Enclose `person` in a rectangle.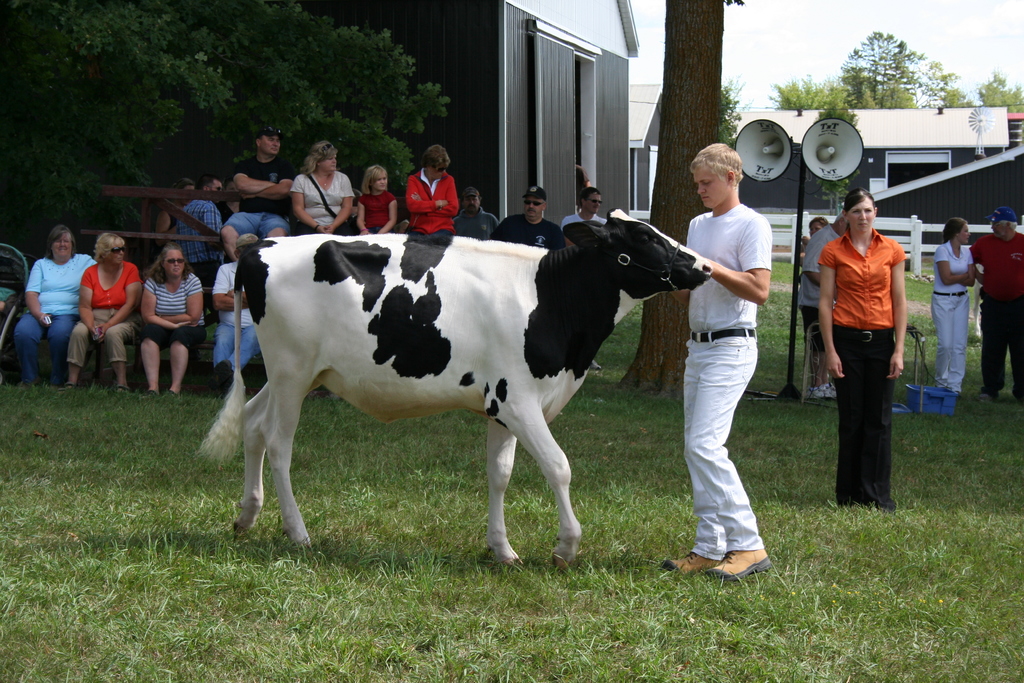
(228, 128, 292, 252).
